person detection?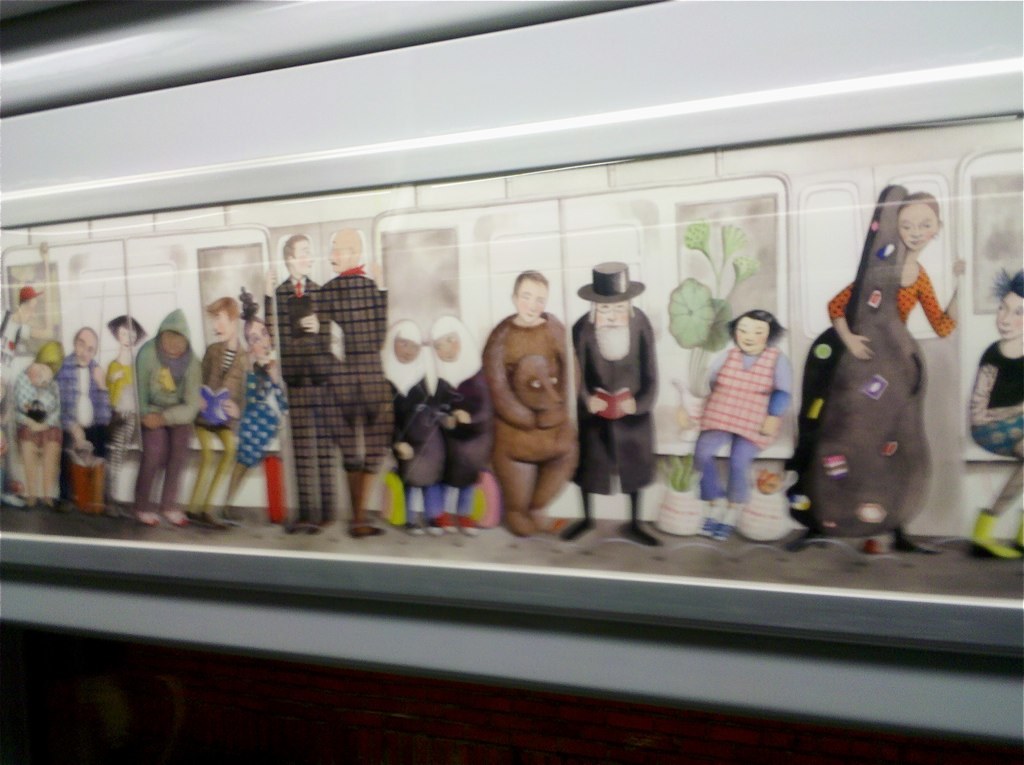
559 258 664 548
